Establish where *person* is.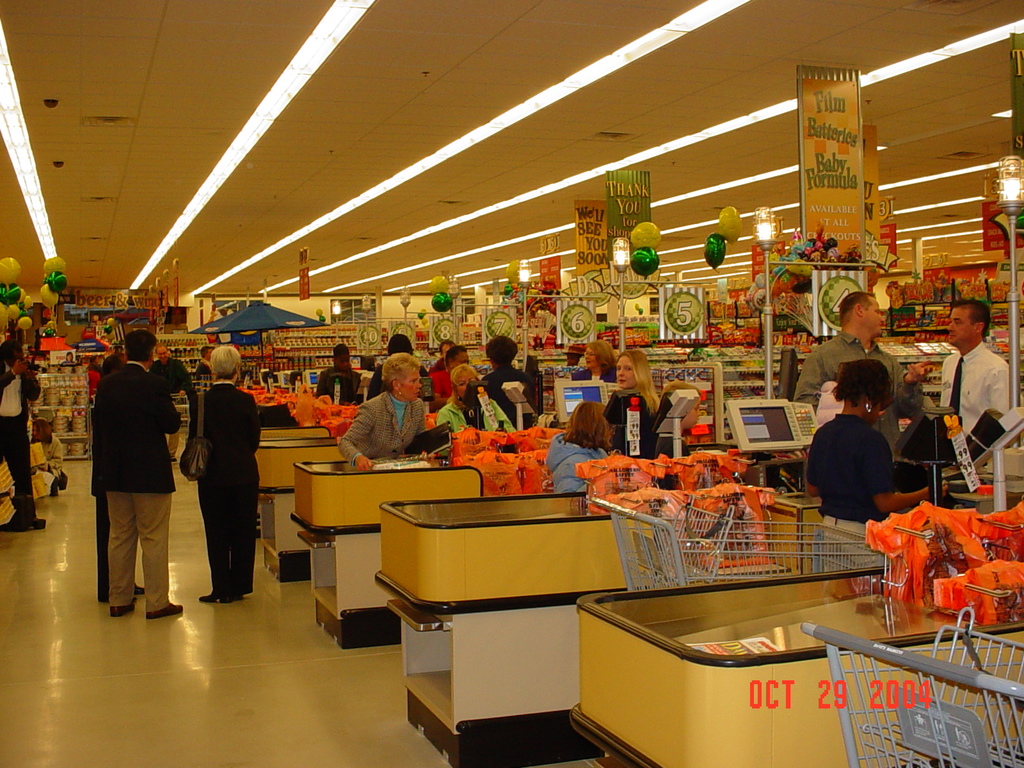
Established at detection(537, 390, 615, 496).
